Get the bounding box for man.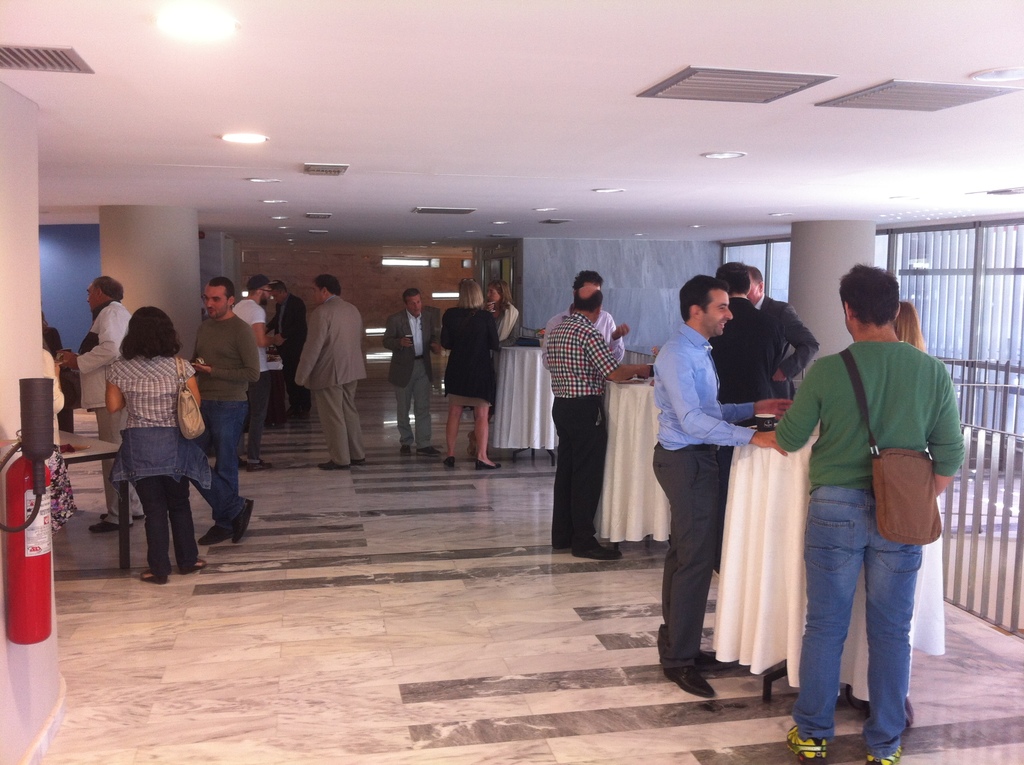
bbox=[709, 260, 785, 429].
